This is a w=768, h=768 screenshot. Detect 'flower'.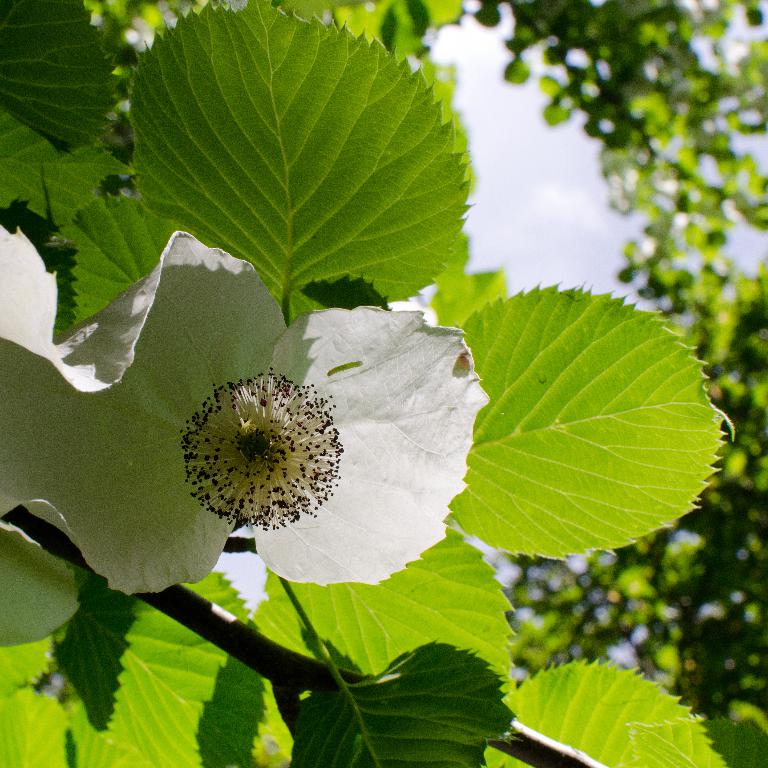
locate(0, 246, 534, 645).
